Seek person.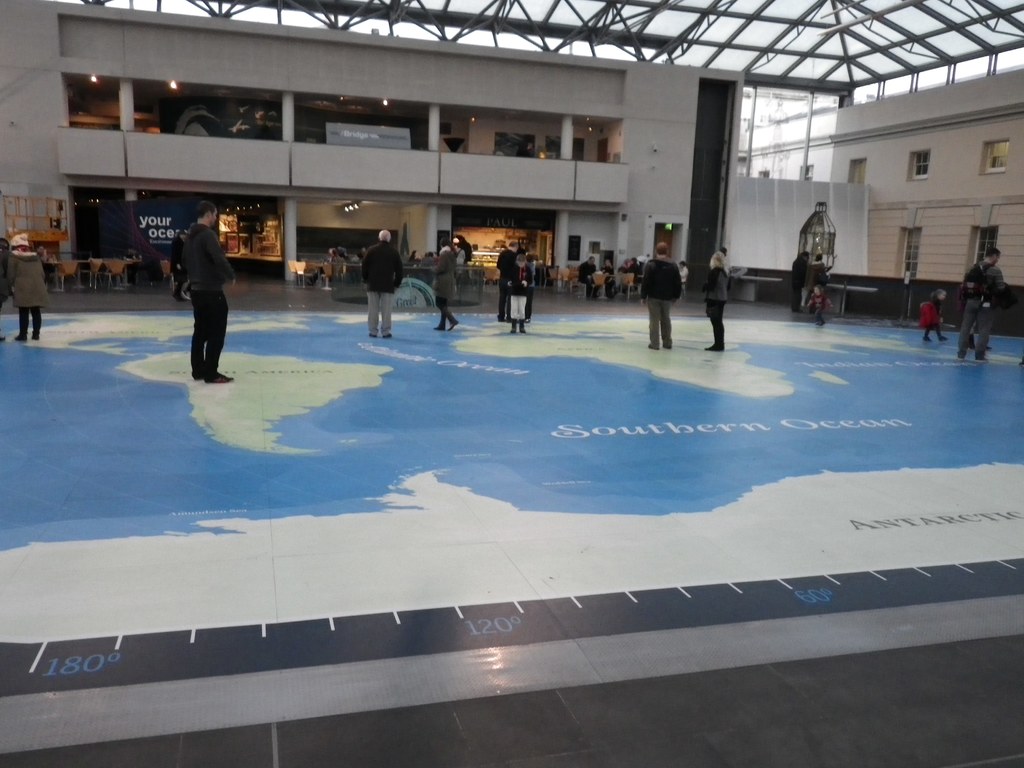
locate(362, 229, 404, 344).
